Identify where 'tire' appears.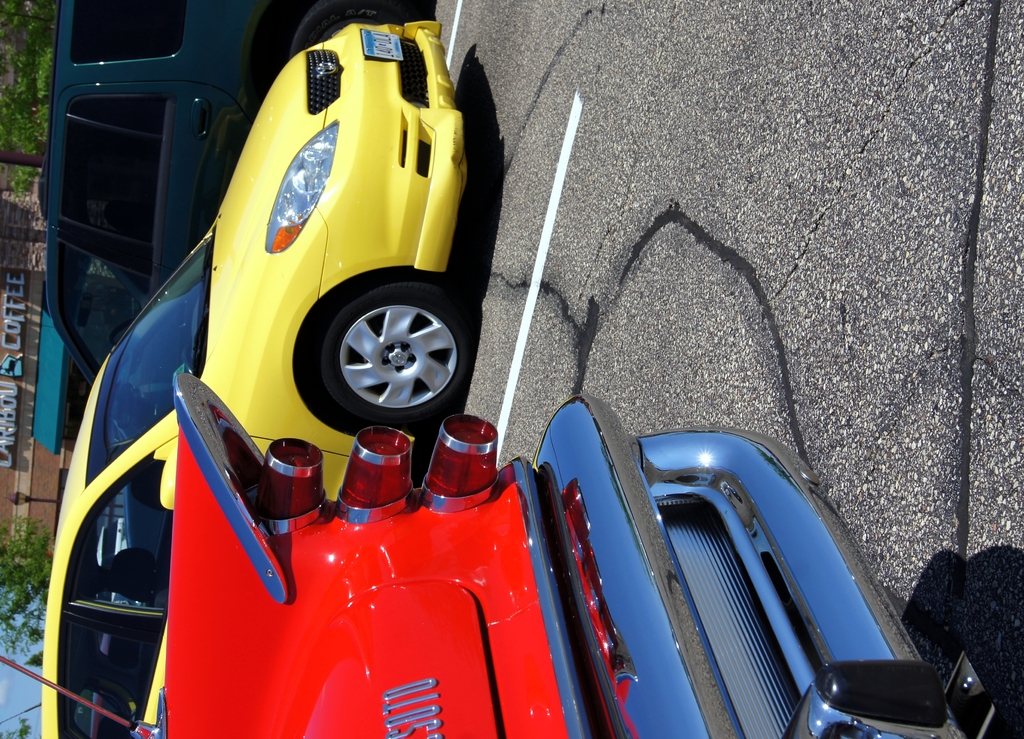
Appears at detection(315, 276, 477, 431).
